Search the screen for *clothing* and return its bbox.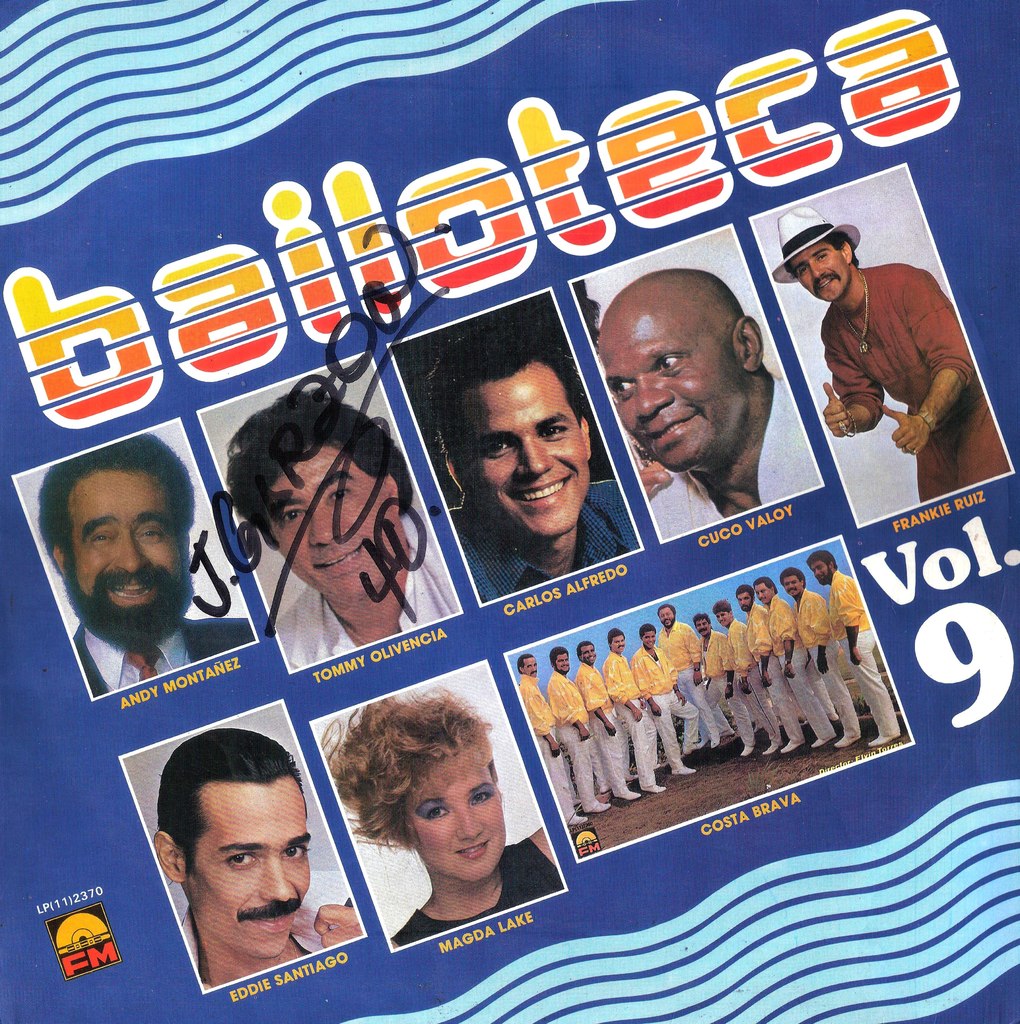
Found: l=384, t=834, r=566, b=941.
